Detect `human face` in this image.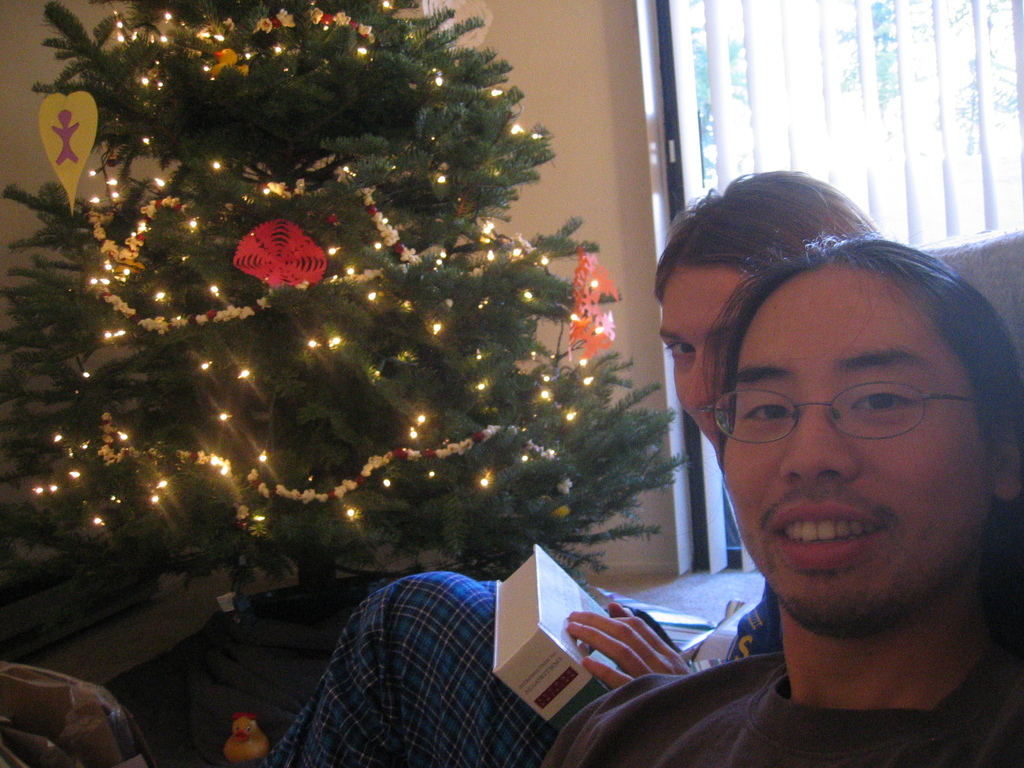
Detection: crop(238, 719, 254, 741).
